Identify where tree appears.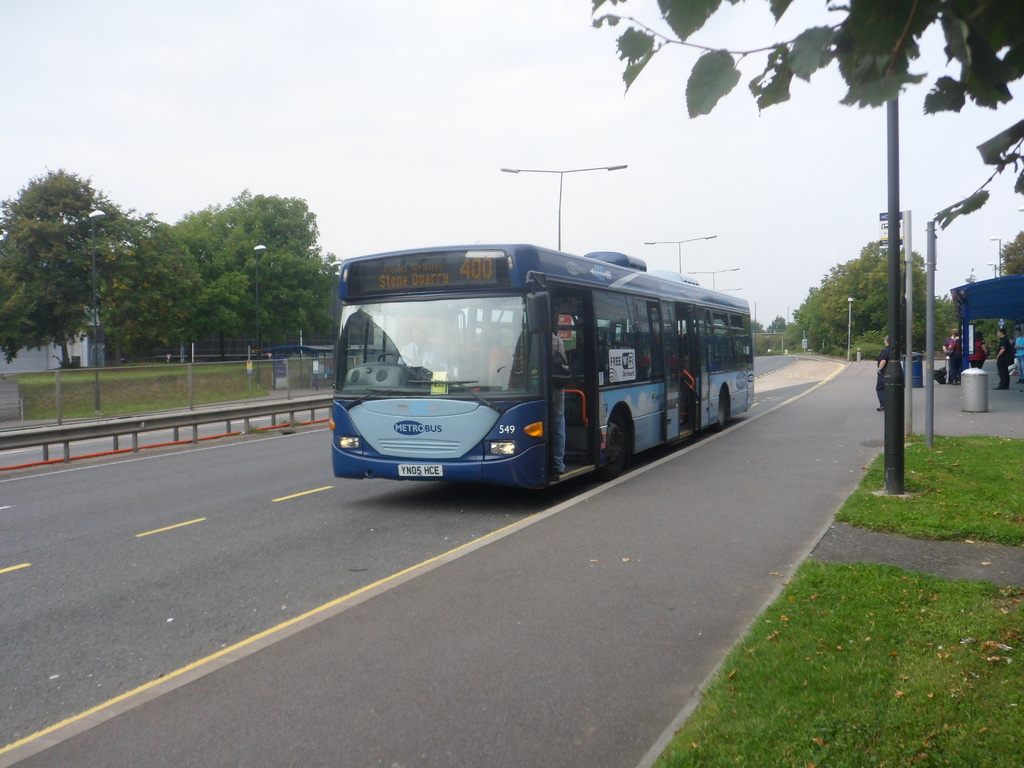
Appears at box=[747, 316, 769, 353].
